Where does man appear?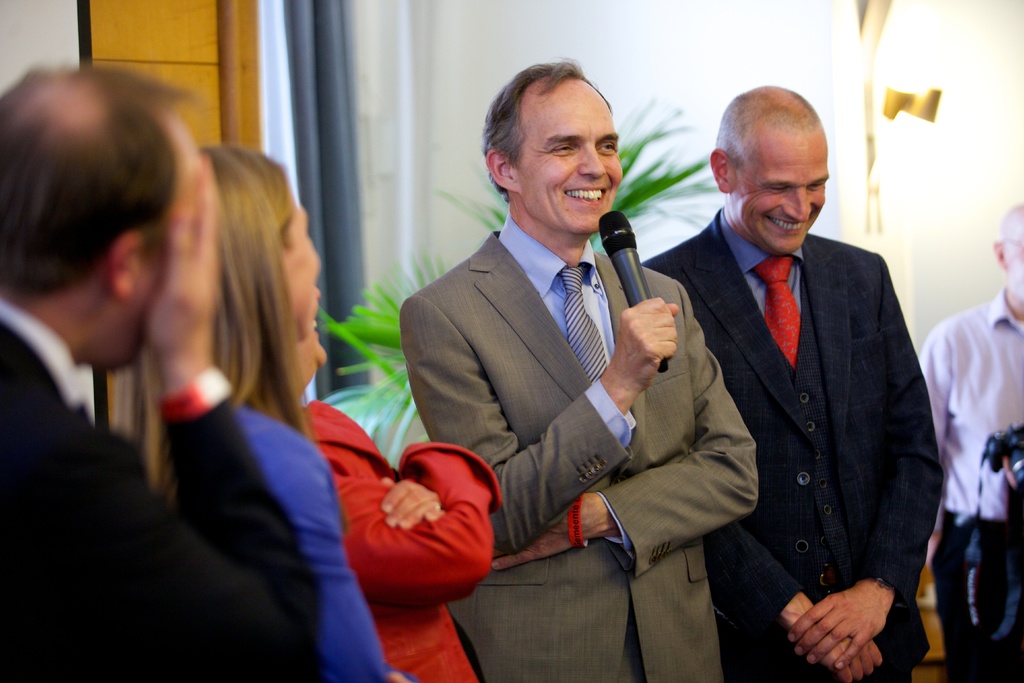
Appears at l=637, t=78, r=947, b=682.
